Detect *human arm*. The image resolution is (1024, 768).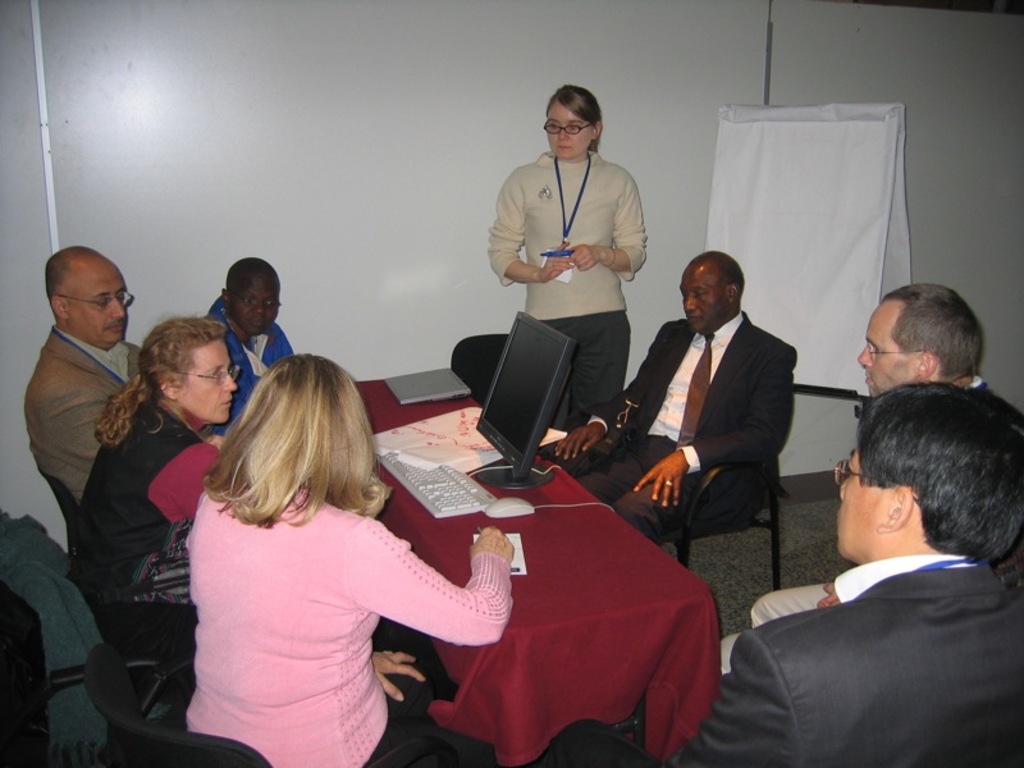
{"x1": 568, "y1": 193, "x2": 652, "y2": 294}.
